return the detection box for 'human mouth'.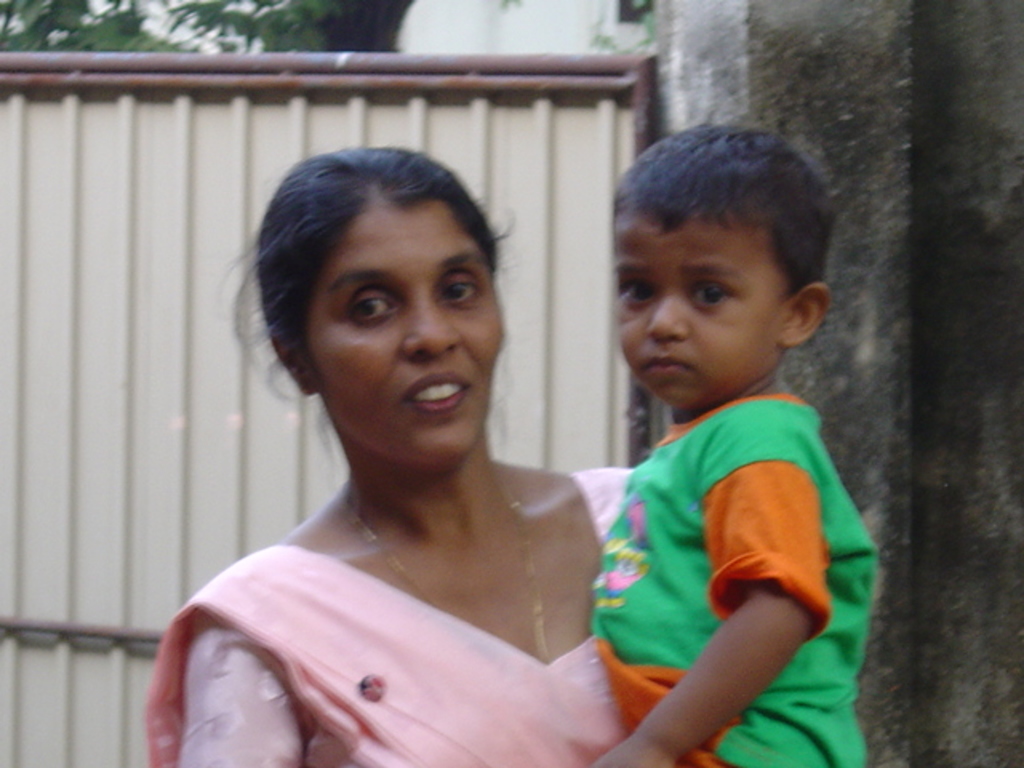
{"x1": 646, "y1": 357, "x2": 686, "y2": 371}.
